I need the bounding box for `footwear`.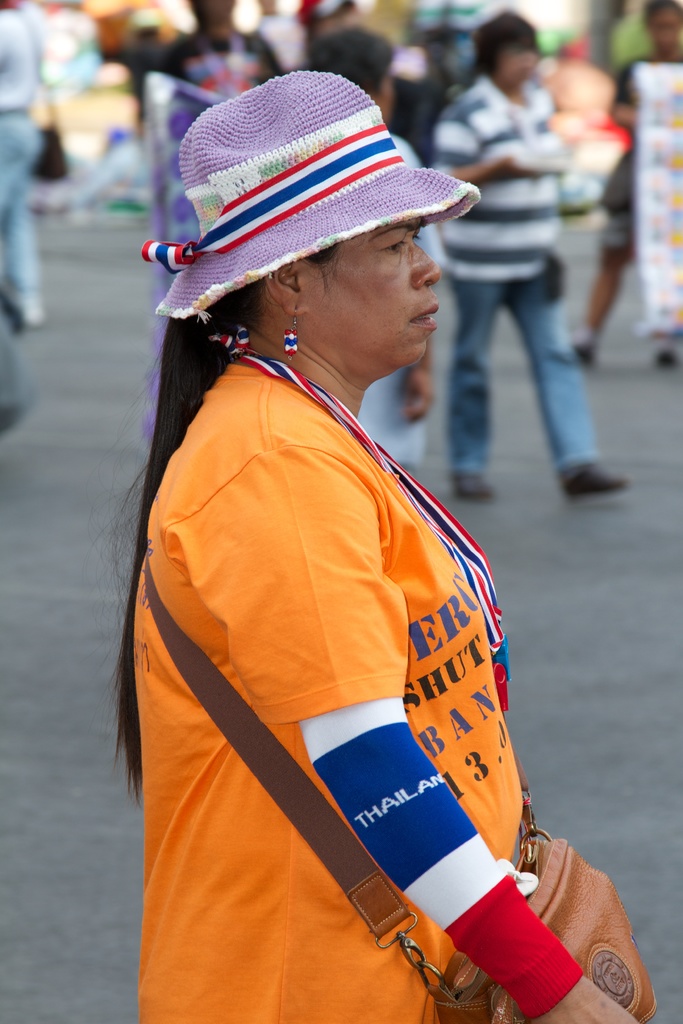
Here it is: [left=451, top=472, right=491, bottom=498].
